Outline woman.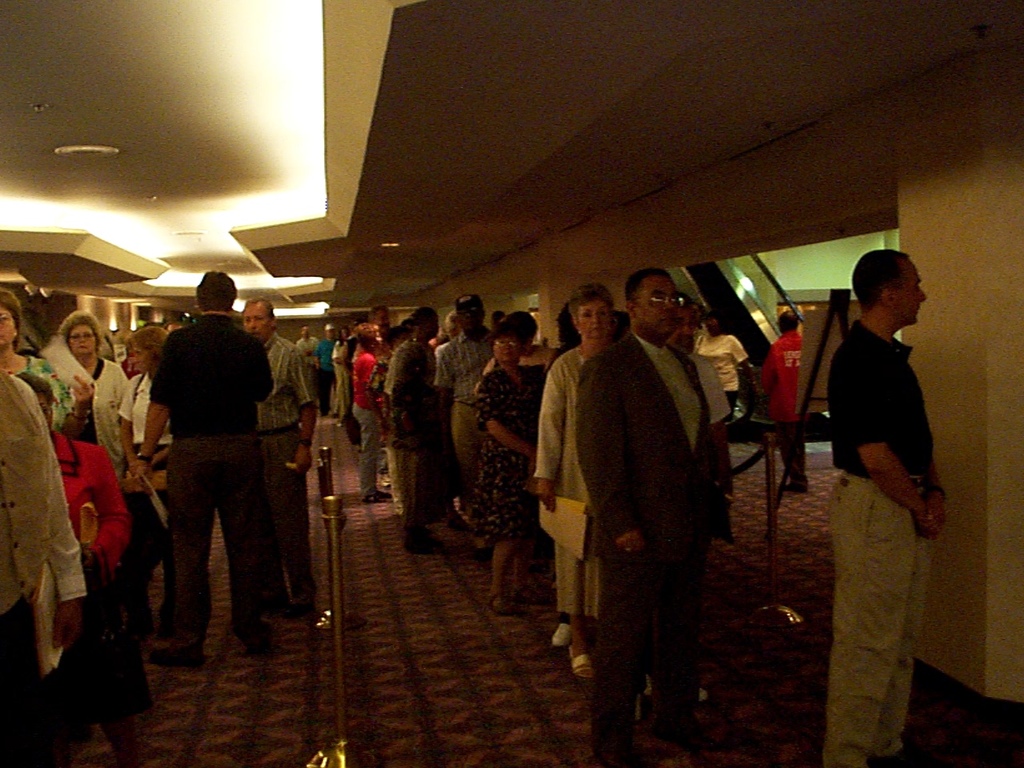
Outline: region(690, 311, 758, 426).
